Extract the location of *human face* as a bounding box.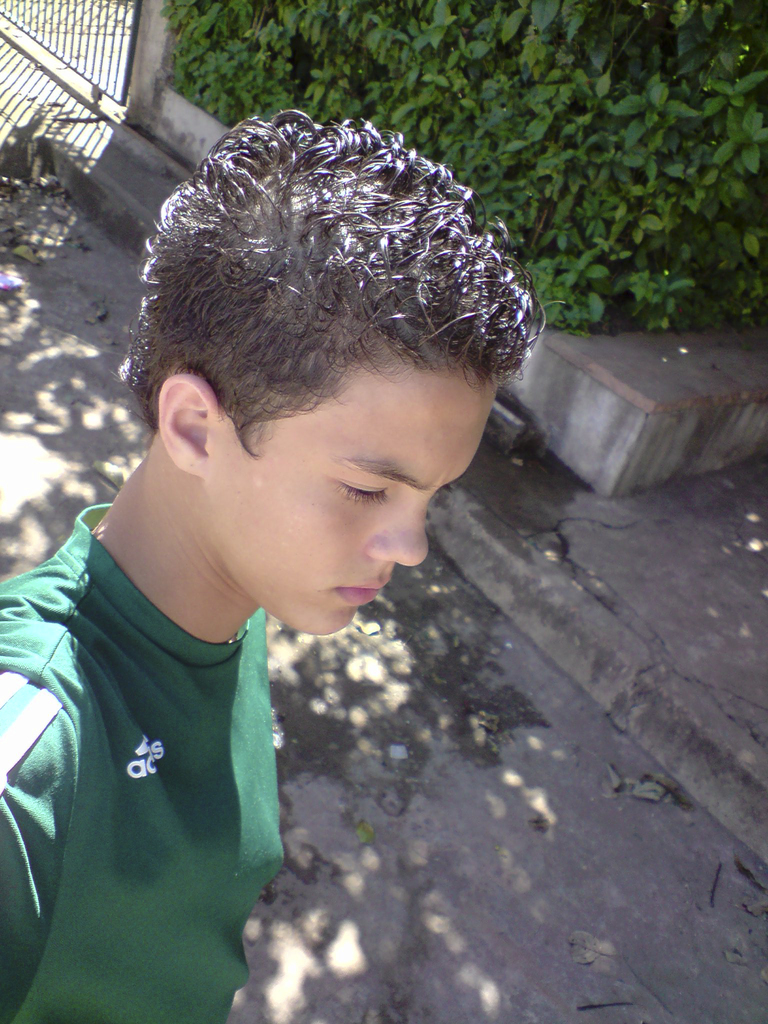
pyautogui.locateOnScreen(205, 383, 500, 637).
